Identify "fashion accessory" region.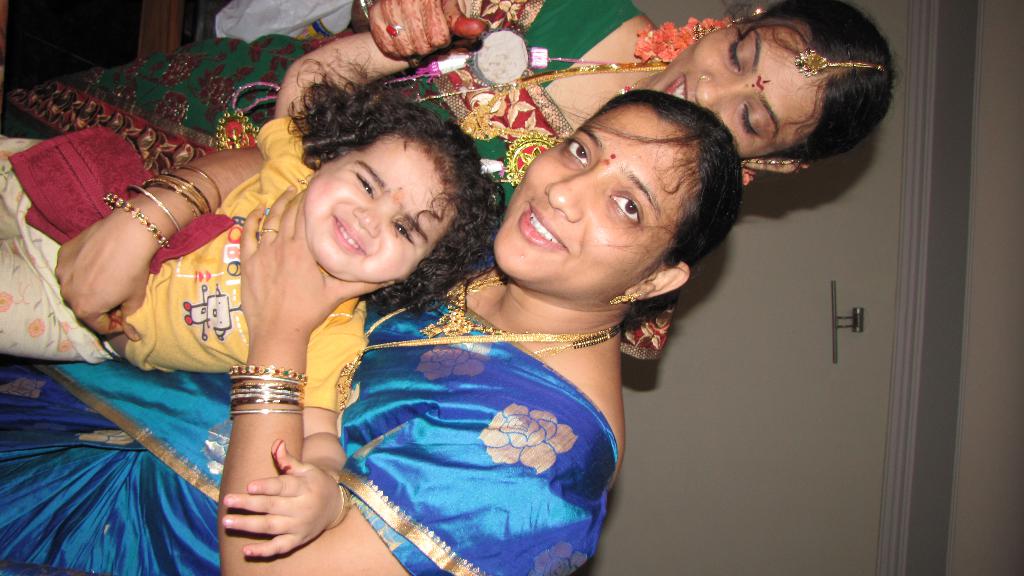
Region: (x1=292, y1=177, x2=307, y2=184).
